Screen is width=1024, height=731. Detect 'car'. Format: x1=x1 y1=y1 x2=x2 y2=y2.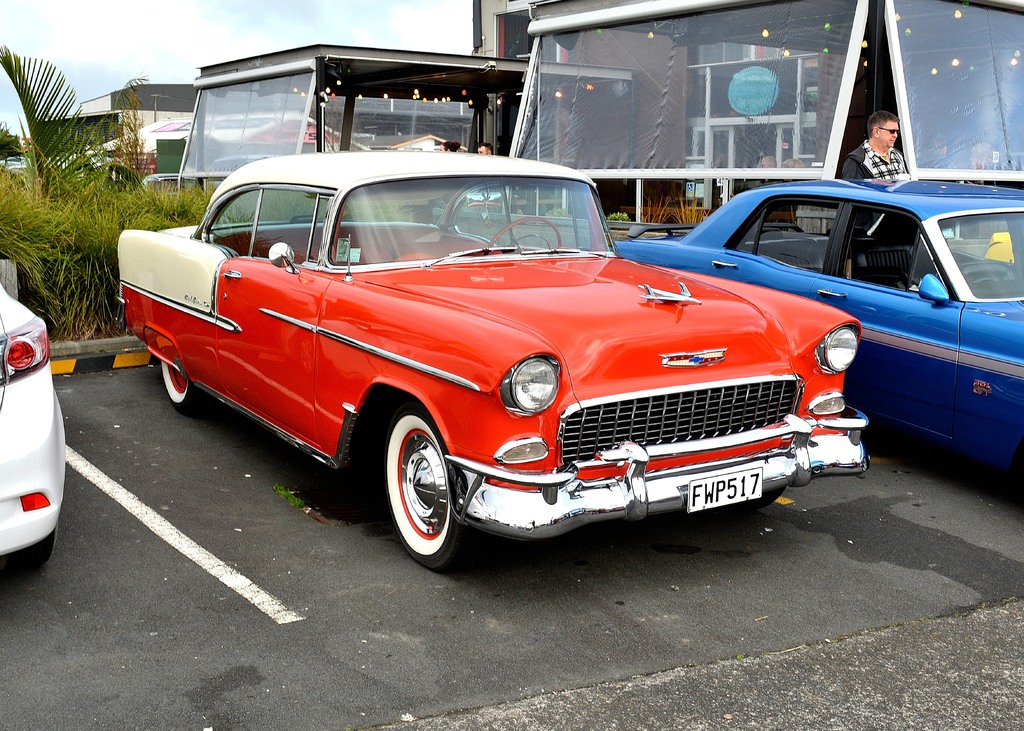
x1=140 y1=172 x2=203 y2=193.
